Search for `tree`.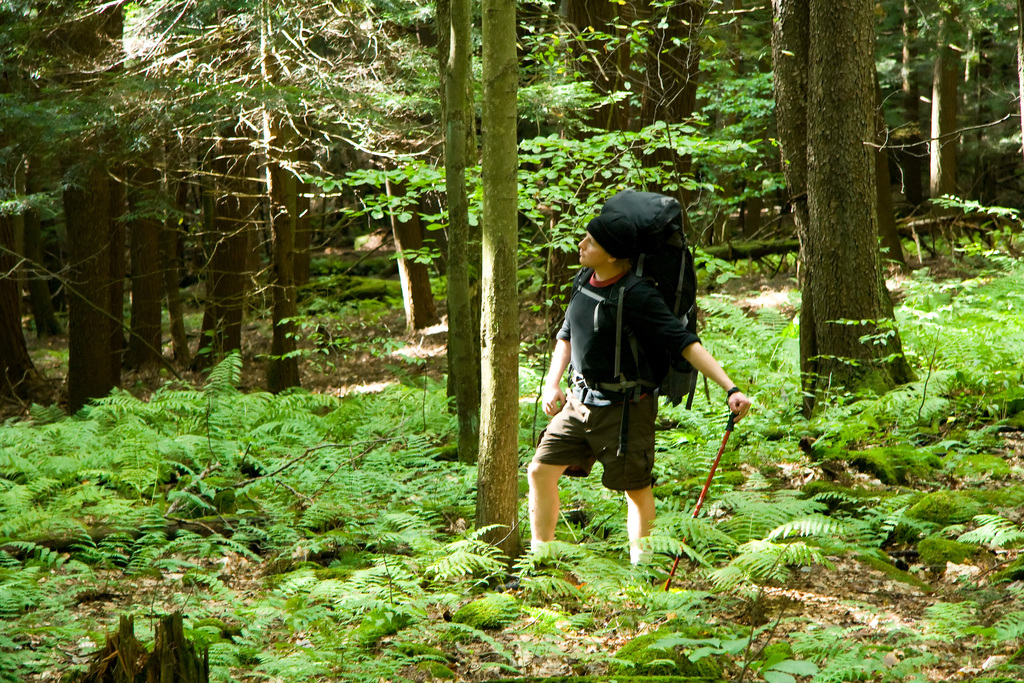
Found at 0 4 95 372.
